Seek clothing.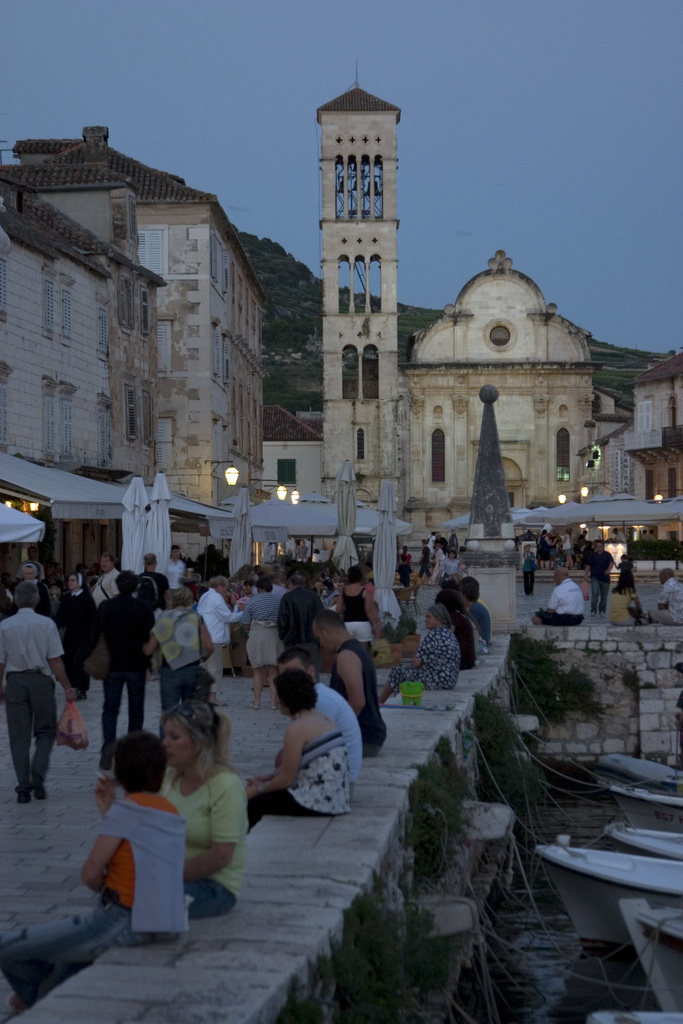
415, 545, 437, 577.
